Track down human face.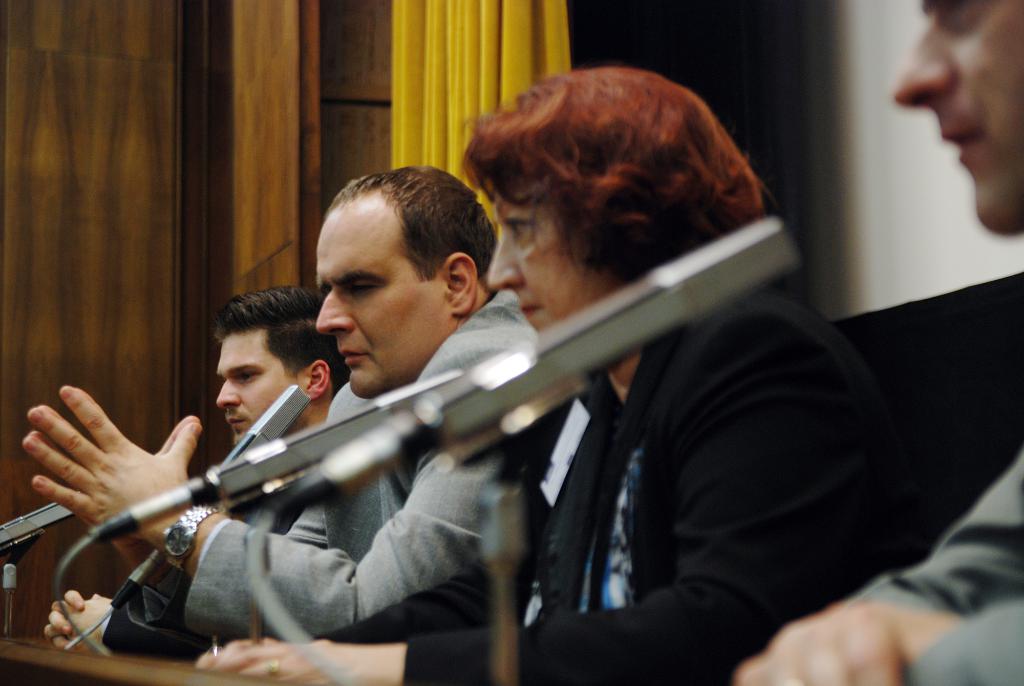
Tracked to (316, 211, 440, 396).
